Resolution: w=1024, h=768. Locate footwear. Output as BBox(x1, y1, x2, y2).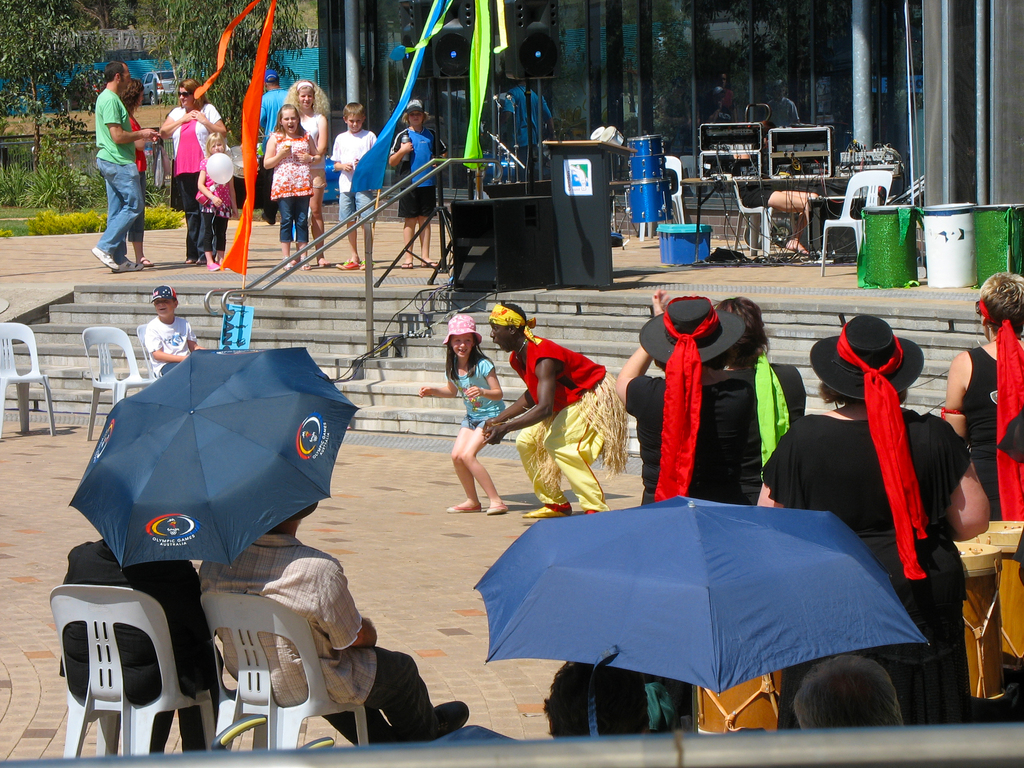
BBox(449, 497, 485, 515).
